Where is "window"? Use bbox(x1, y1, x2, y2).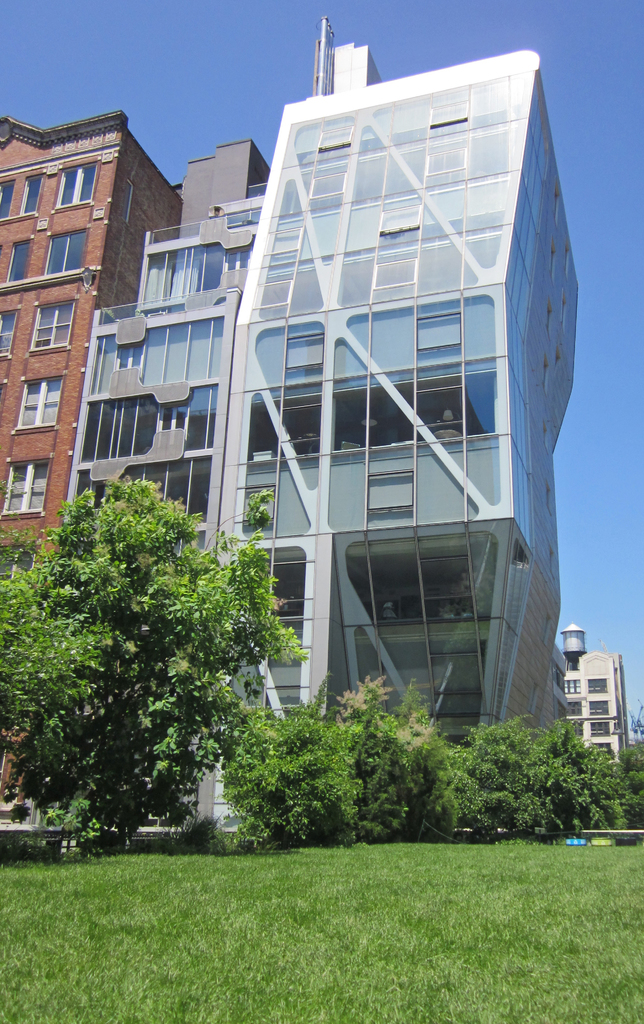
bbox(0, 457, 48, 513).
